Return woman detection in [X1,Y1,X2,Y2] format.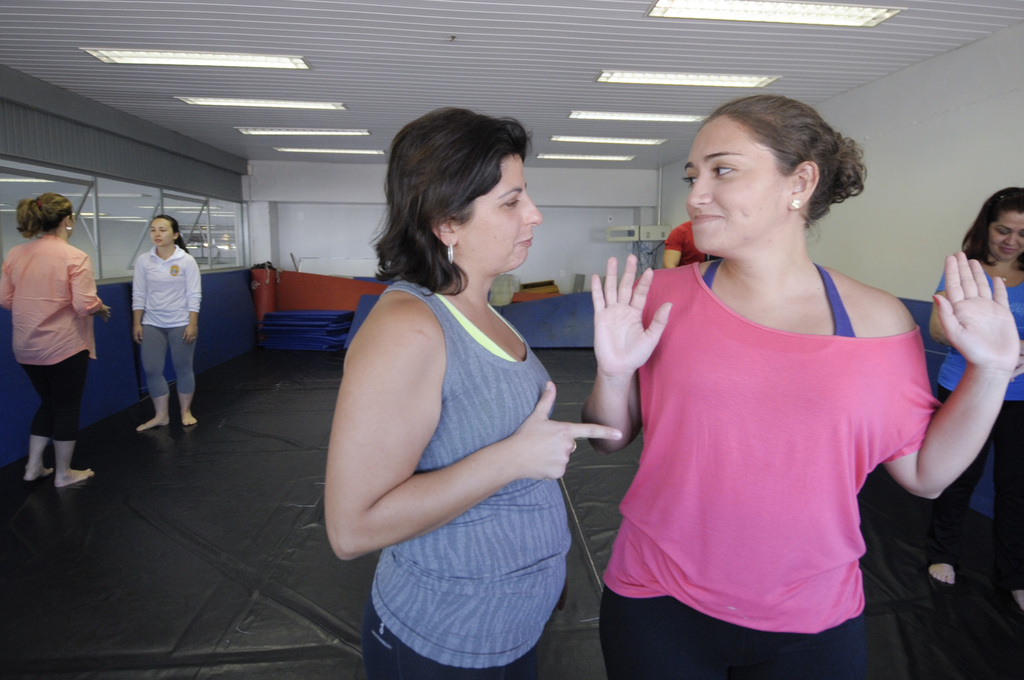
[564,135,927,677].
